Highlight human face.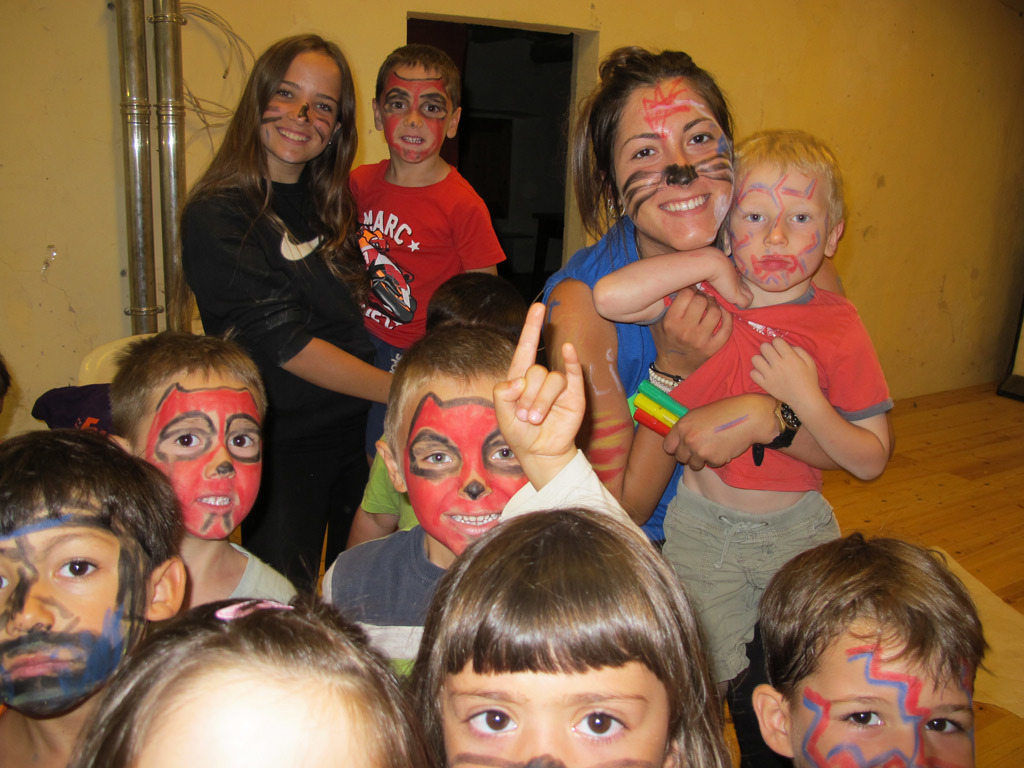
Highlighted region: [121, 649, 393, 767].
